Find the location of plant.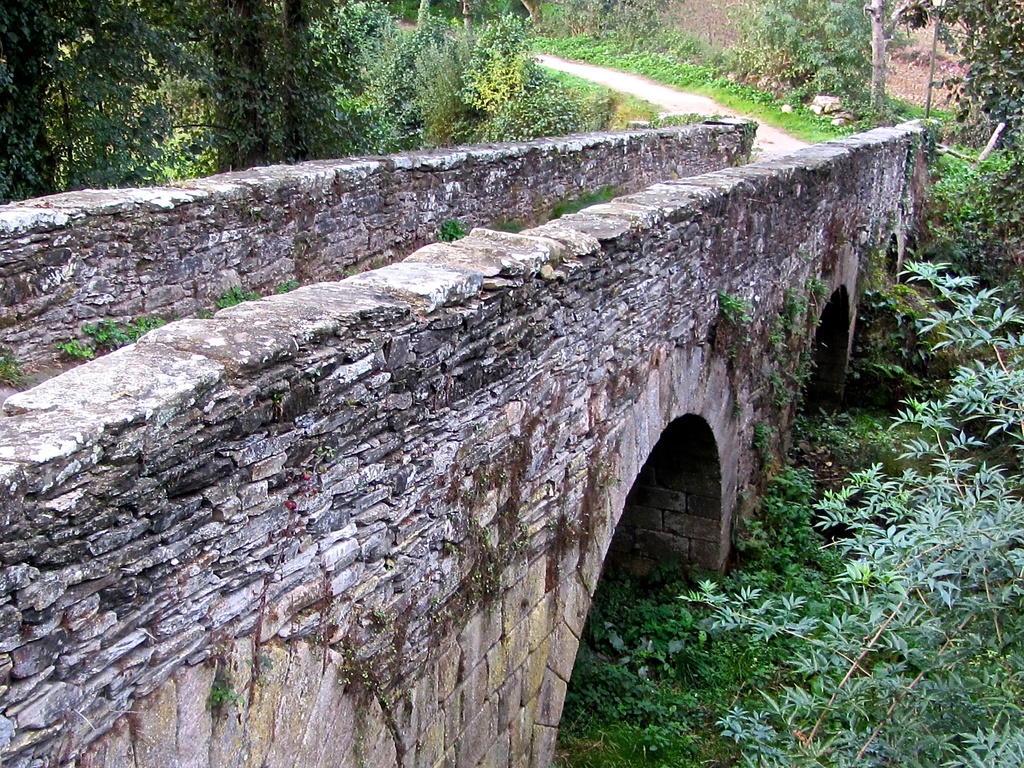
Location: [x1=57, y1=315, x2=167, y2=360].
